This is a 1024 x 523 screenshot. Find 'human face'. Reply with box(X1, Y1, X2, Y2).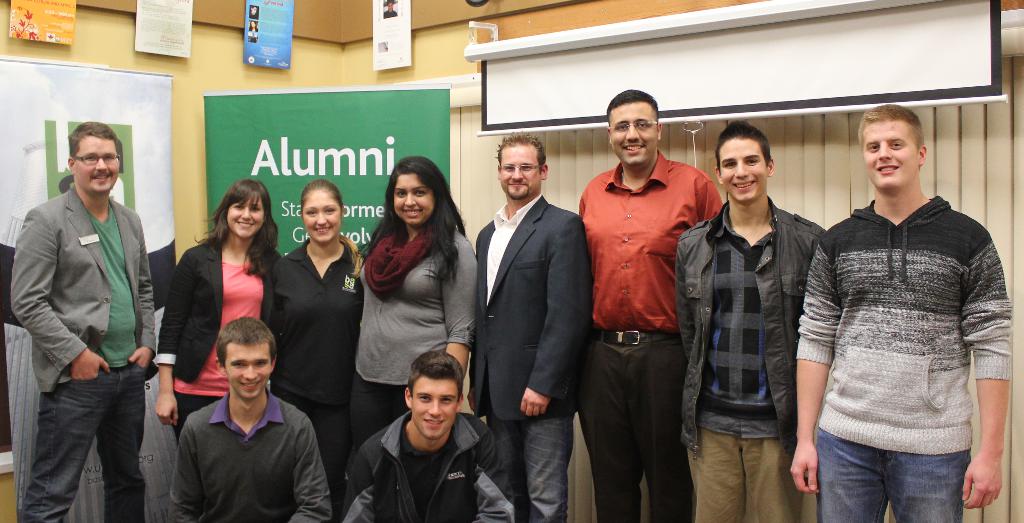
box(611, 104, 658, 163).
